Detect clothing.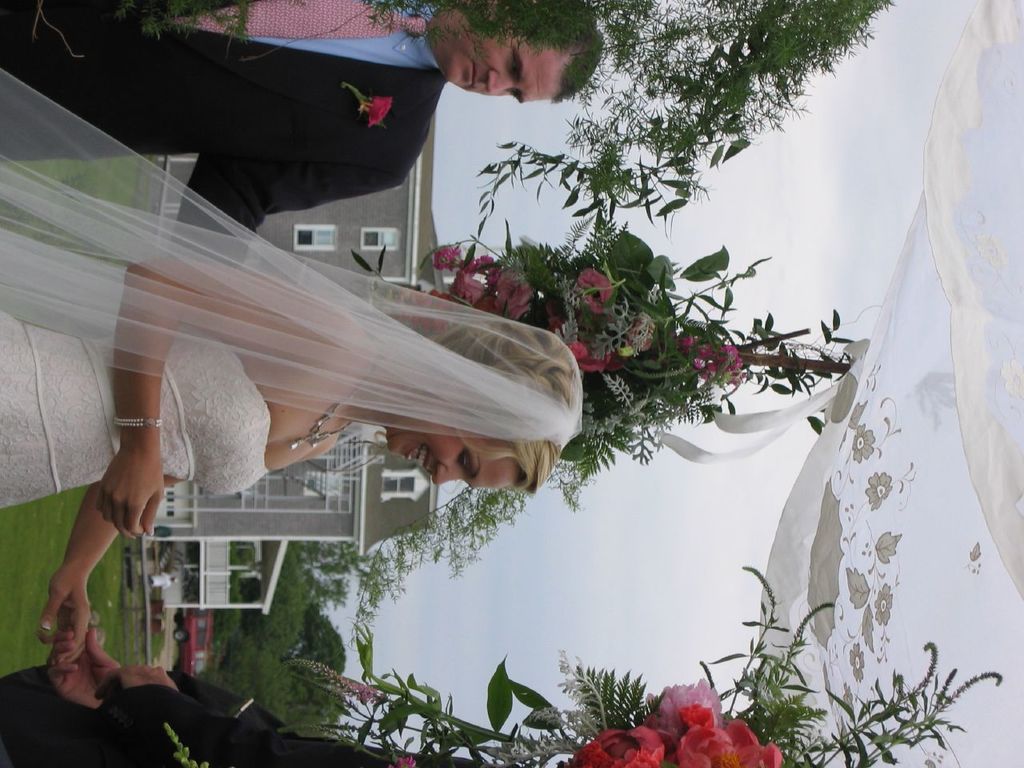
Detected at box(0, 670, 509, 767).
